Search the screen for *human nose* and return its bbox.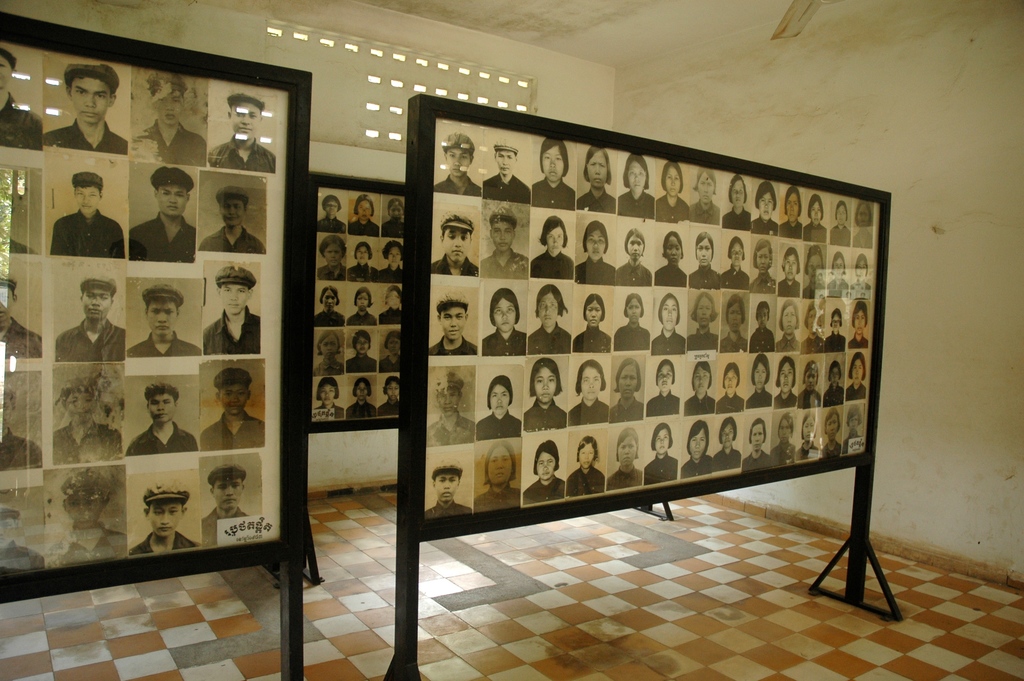
Found: (left=329, top=344, right=332, bottom=349).
